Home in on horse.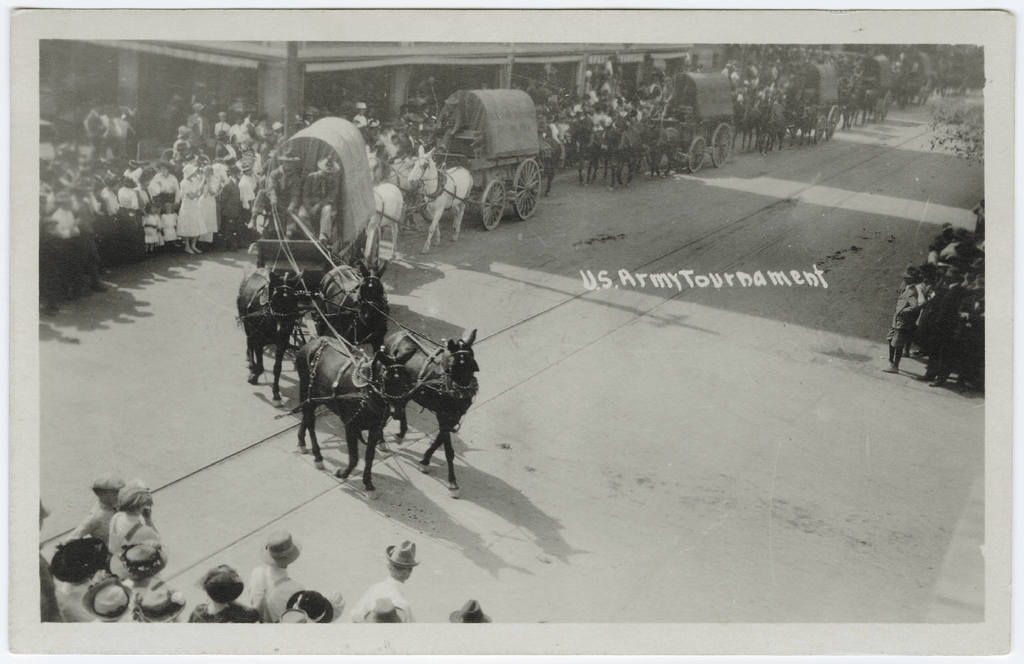
Homed in at <bbox>756, 98, 787, 155</bbox>.
